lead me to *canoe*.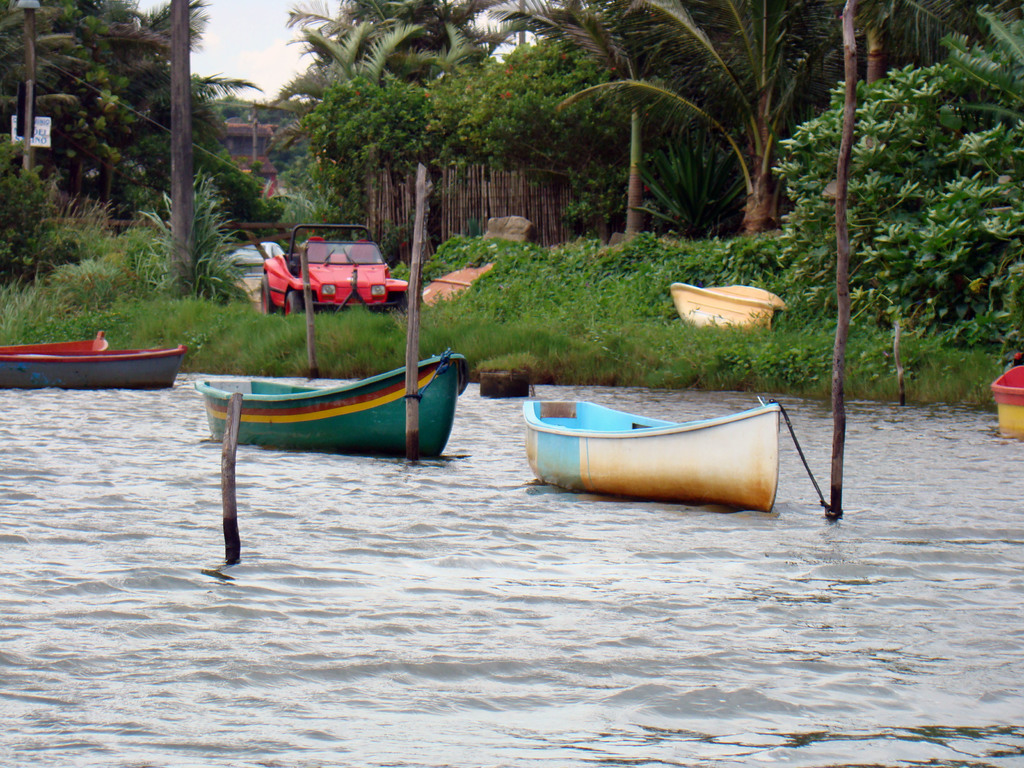
Lead to 0:346:188:389.
